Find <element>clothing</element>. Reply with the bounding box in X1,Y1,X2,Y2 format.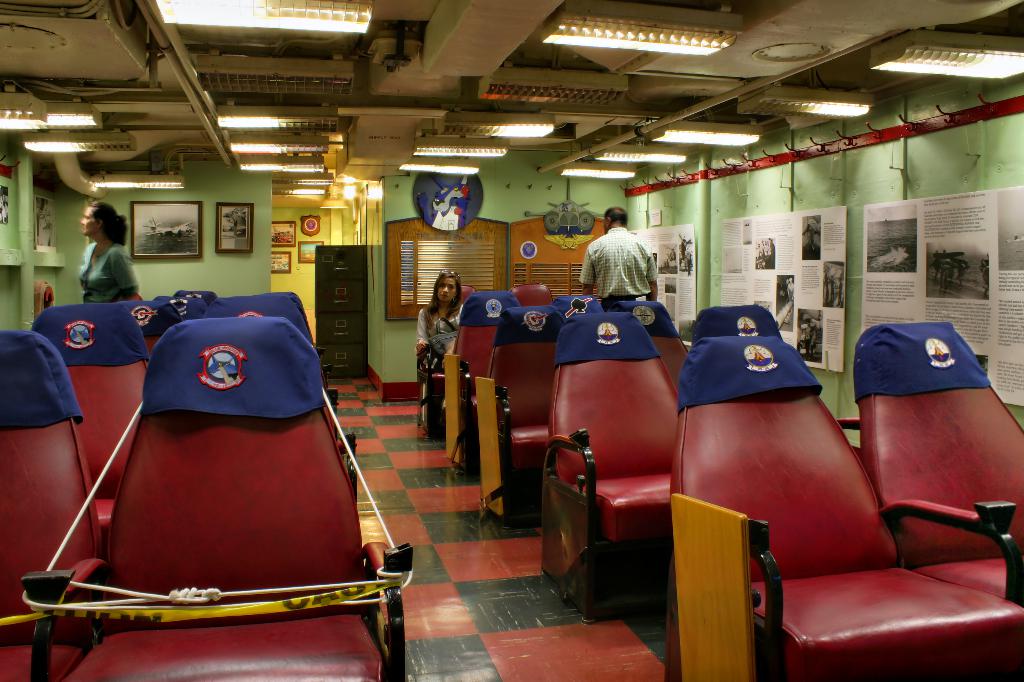
416,296,464,366.
